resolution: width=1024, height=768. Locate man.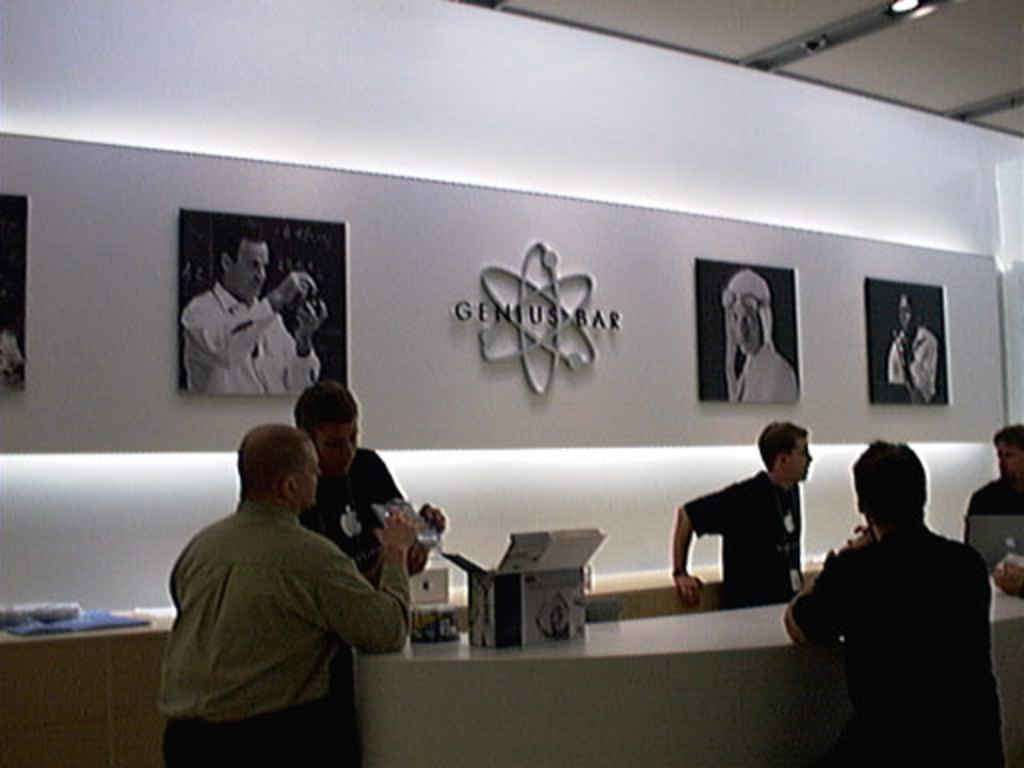
<region>958, 420, 1022, 560</region>.
